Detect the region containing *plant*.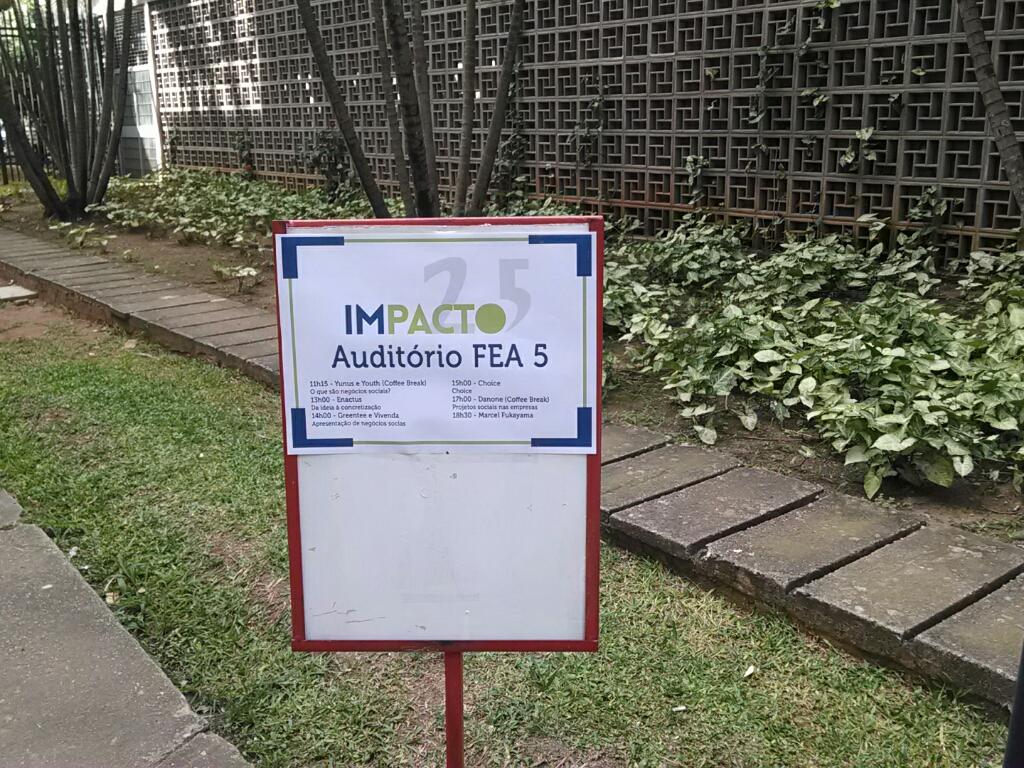
bbox(752, 47, 767, 66).
